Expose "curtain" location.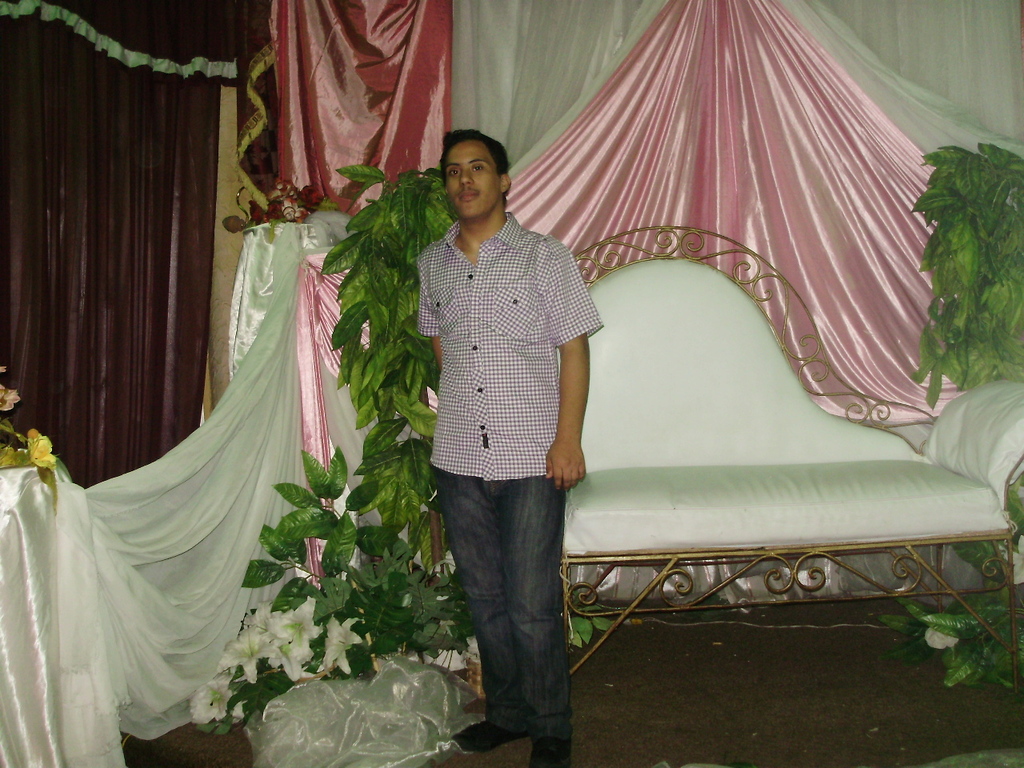
Exposed at 53 206 422 767.
